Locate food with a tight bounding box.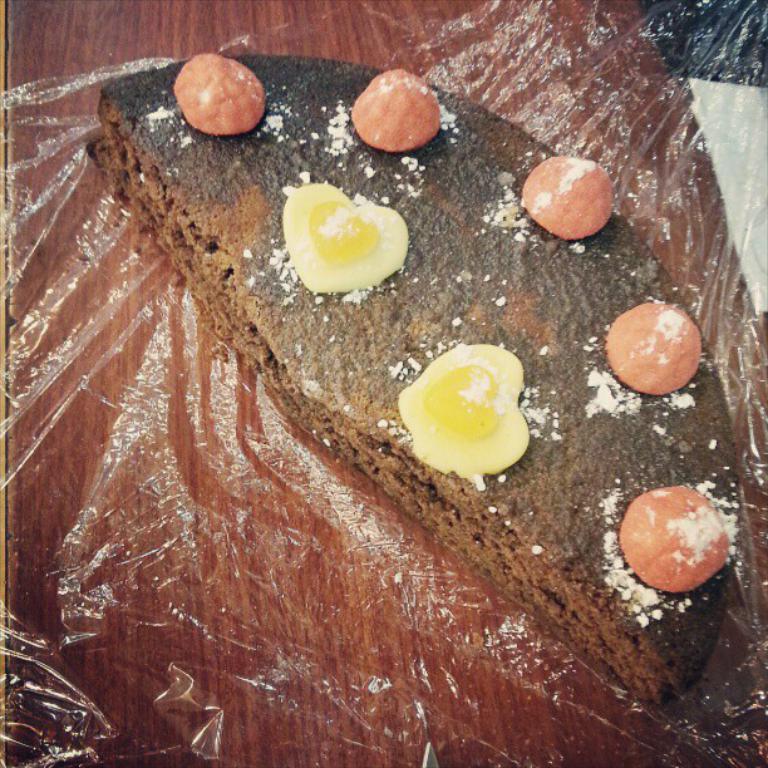
l=83, t=51, r=743, b=708.
